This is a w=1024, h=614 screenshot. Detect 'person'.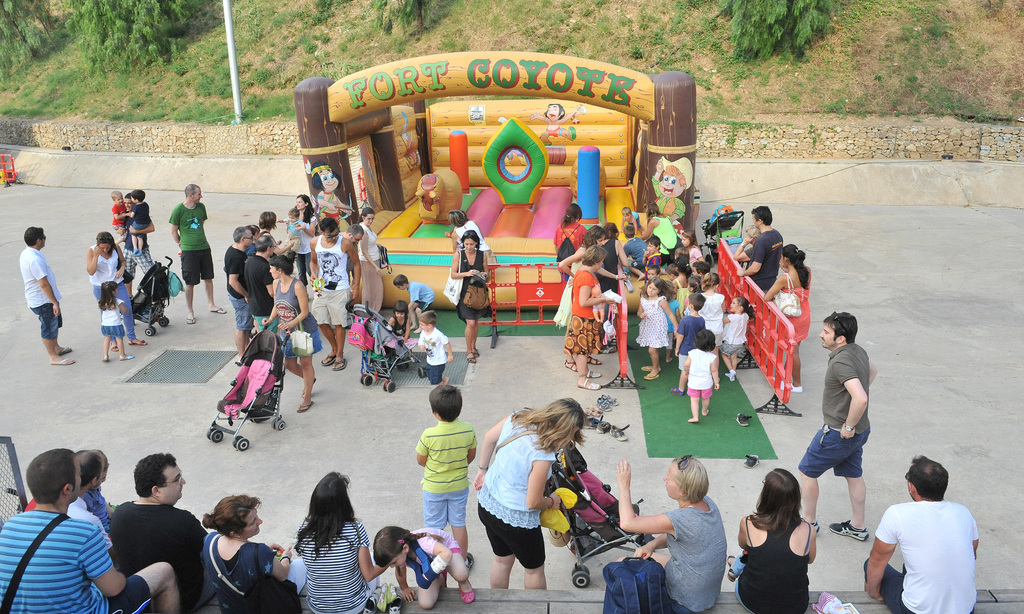
[474,396,574,594].
